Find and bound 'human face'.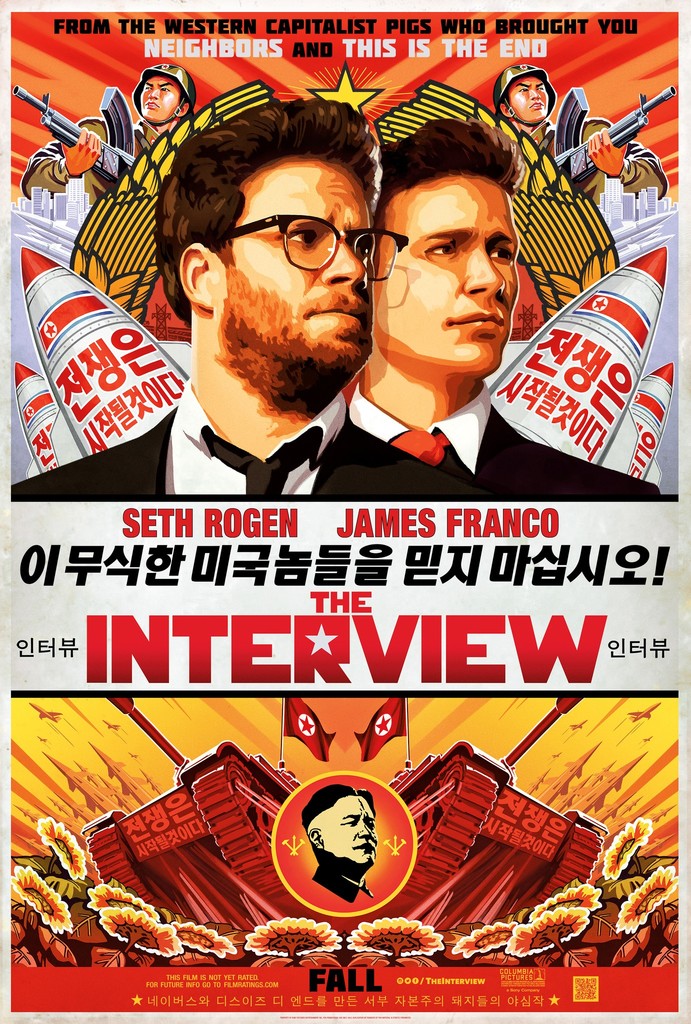
Bound: (217, 161, 378, 375).
